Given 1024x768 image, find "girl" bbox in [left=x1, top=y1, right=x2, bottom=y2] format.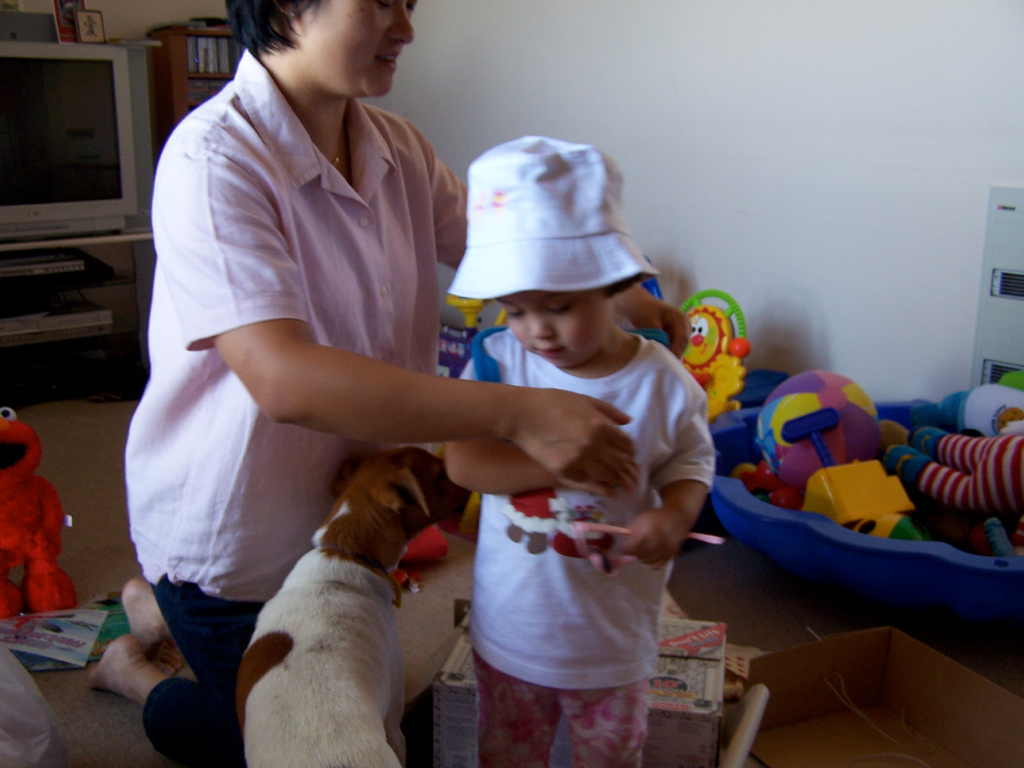
[left=444, top=132, right=716, bottom=767].
